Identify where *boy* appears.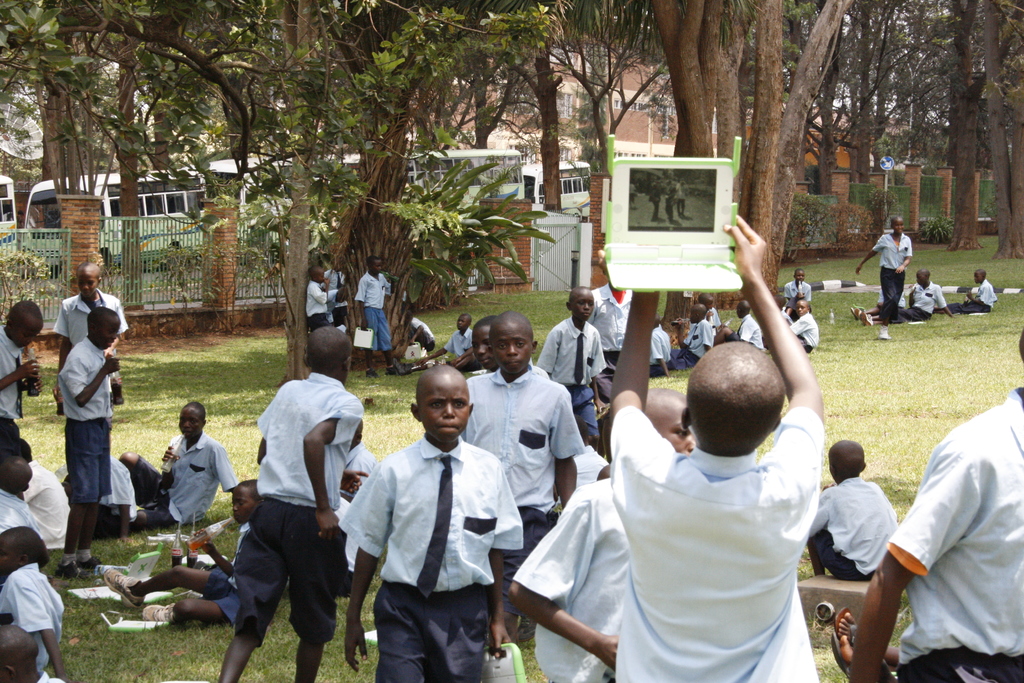
Appears at [197, 336, 371, 682].
